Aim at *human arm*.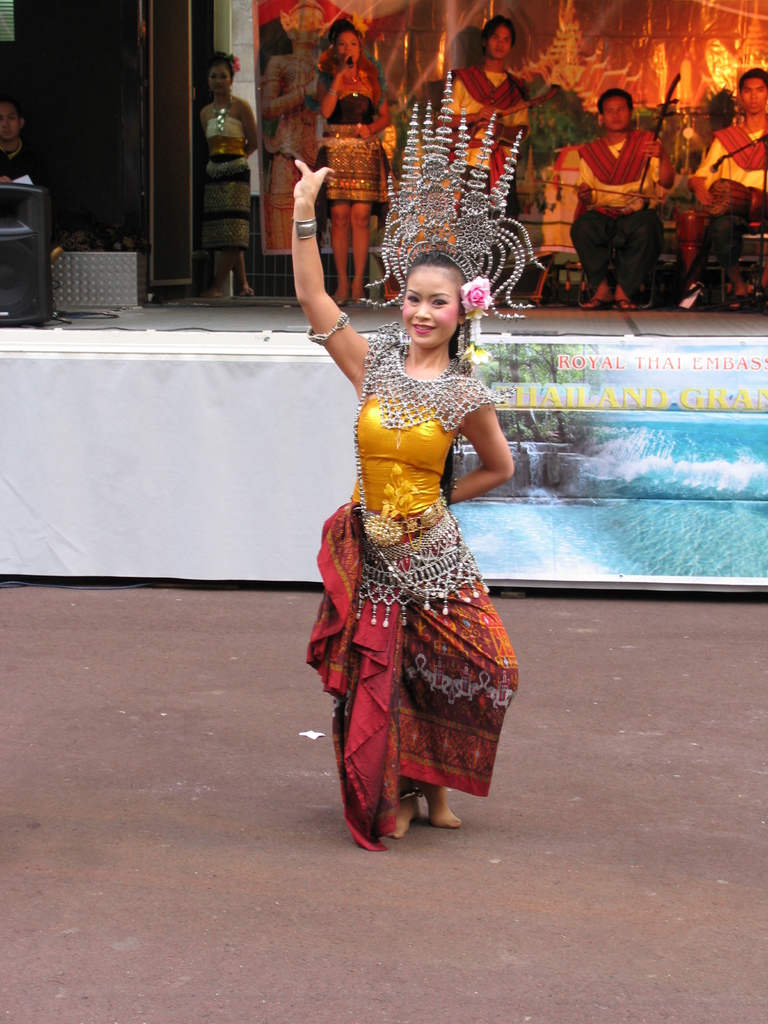
Aimed at <box>319,61,363,124</box>.
